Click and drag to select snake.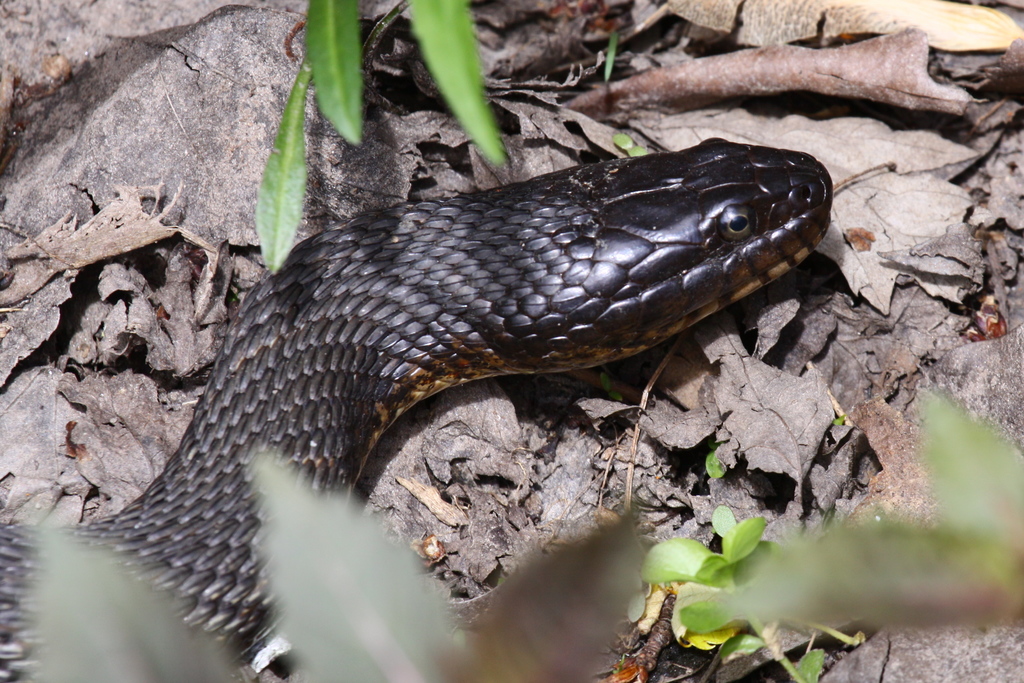
Selection: 0:134:833:682.
